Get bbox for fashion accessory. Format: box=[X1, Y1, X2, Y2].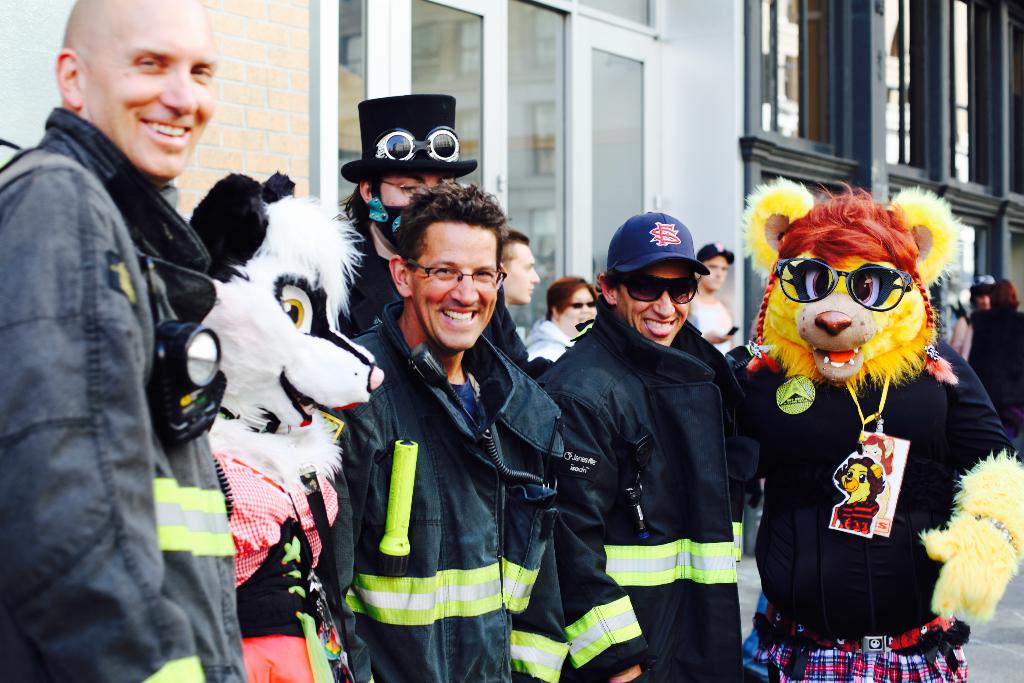
box=[824, 378, 909, 538].
